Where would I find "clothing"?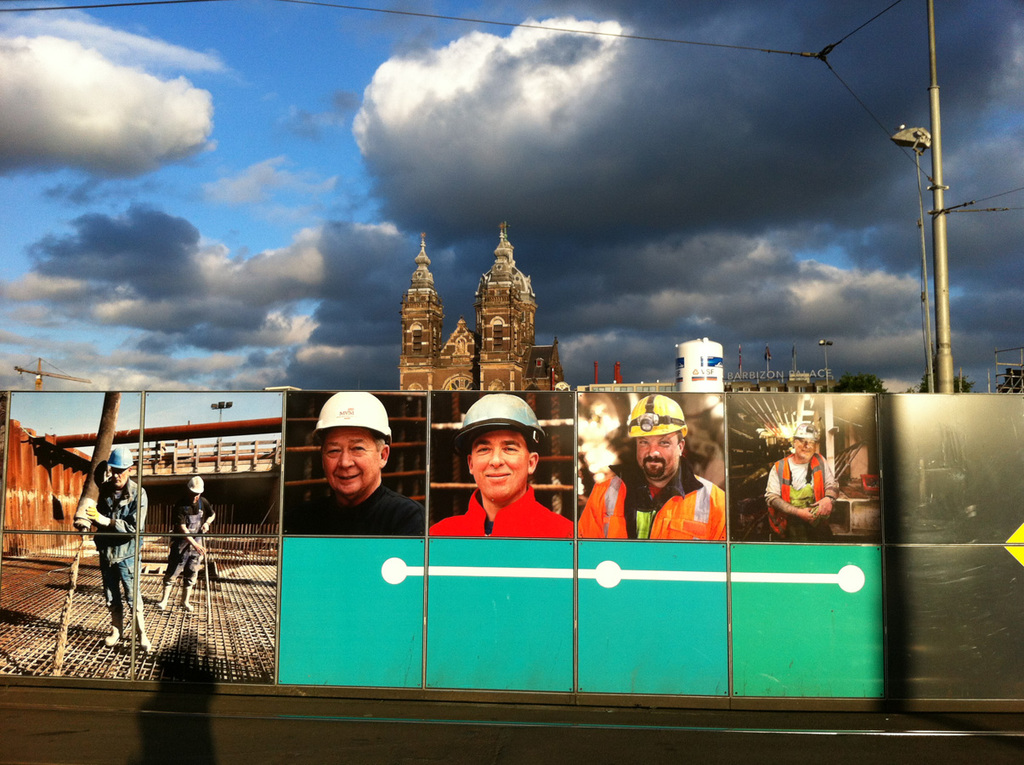
At BBox(426, 486, 574, 539).
